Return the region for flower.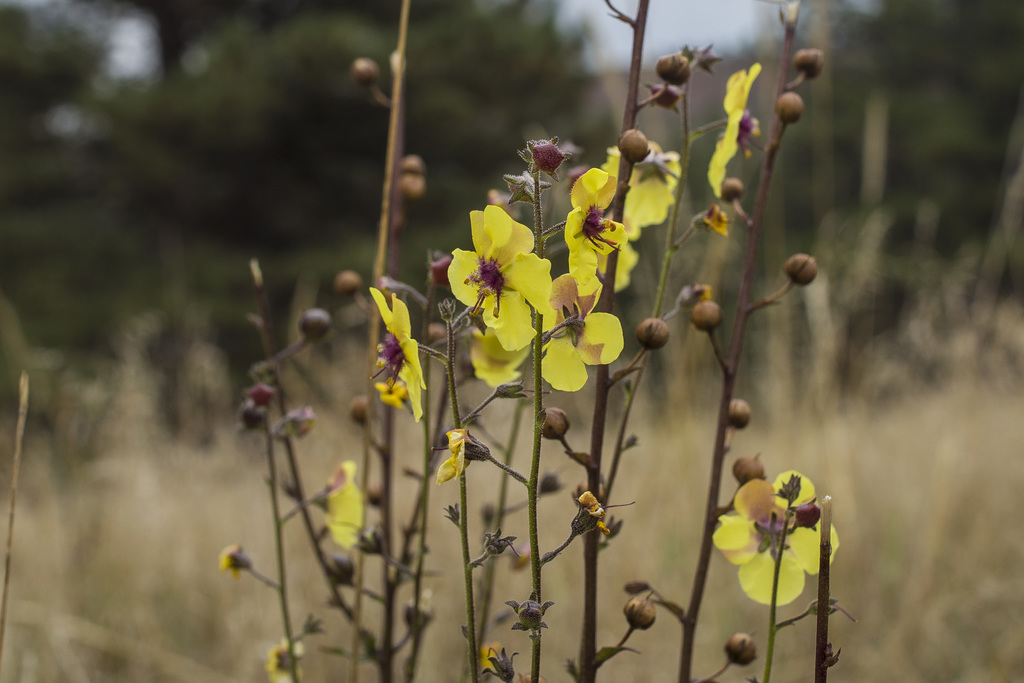
268,642,303,682.
